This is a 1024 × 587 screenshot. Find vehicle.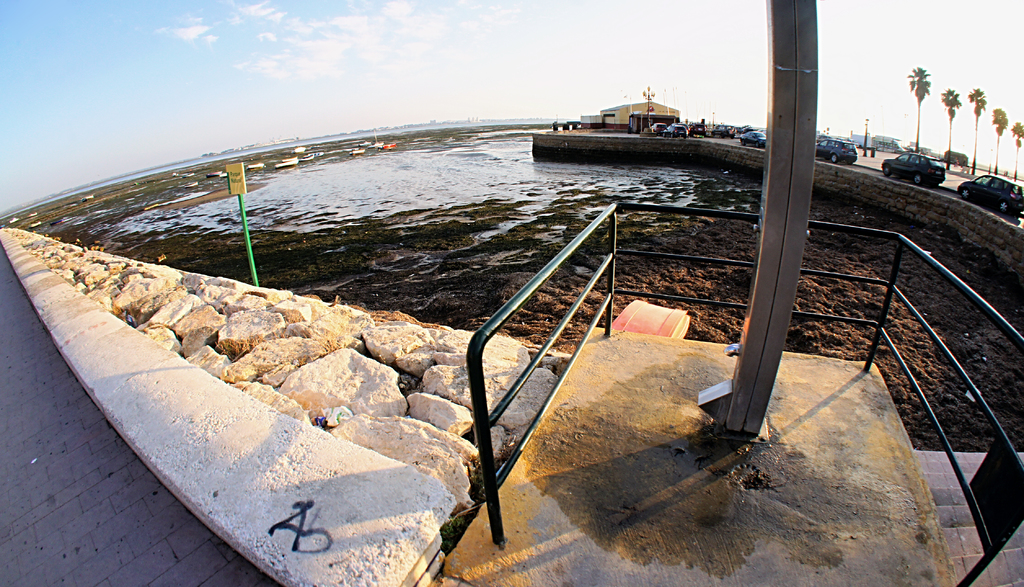
Bounding box: 709:122:735:141.
